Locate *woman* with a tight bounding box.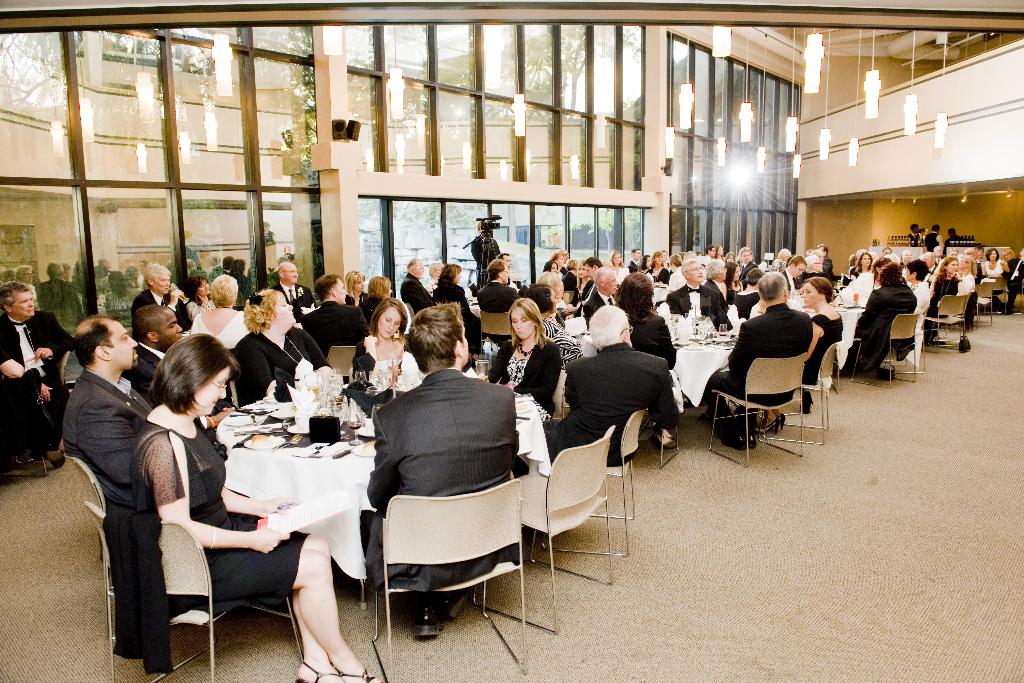
bbox=(544, 259, 557, 272).
